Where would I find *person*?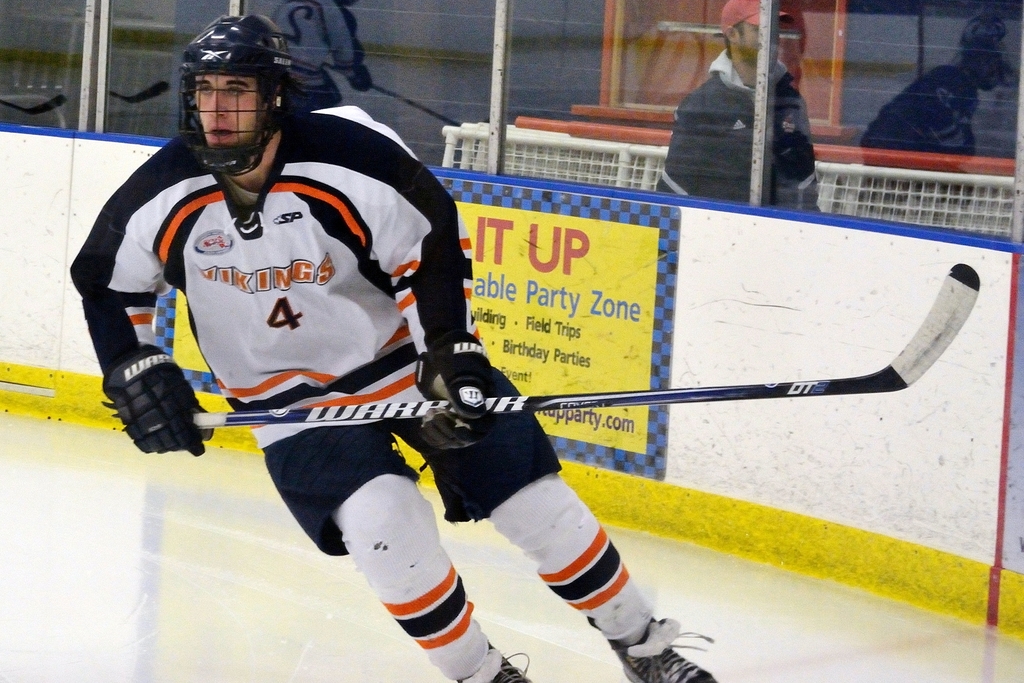
At locate(671, 6, 819, 234).
